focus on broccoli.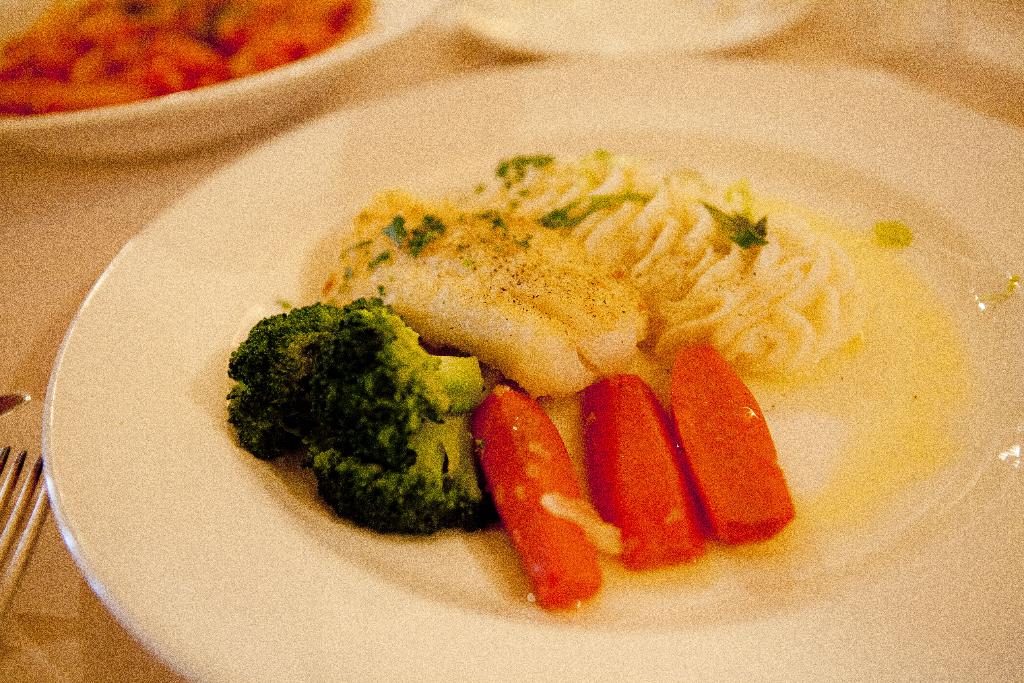
Focused at (225, 300, 484, 473).
